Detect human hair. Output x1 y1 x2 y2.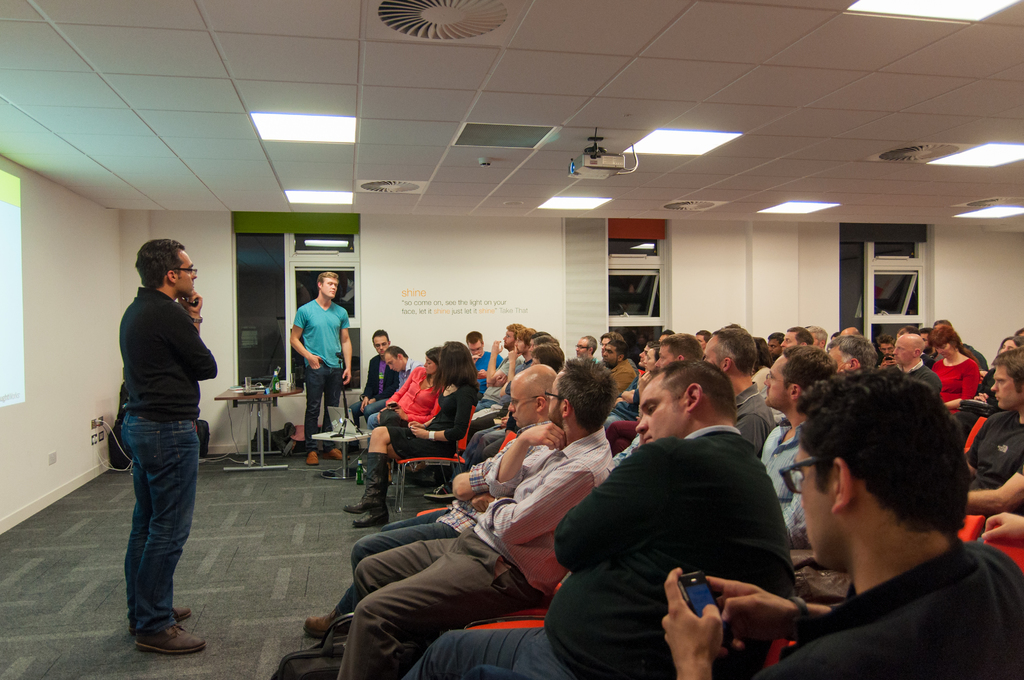
534 336 566 342.
